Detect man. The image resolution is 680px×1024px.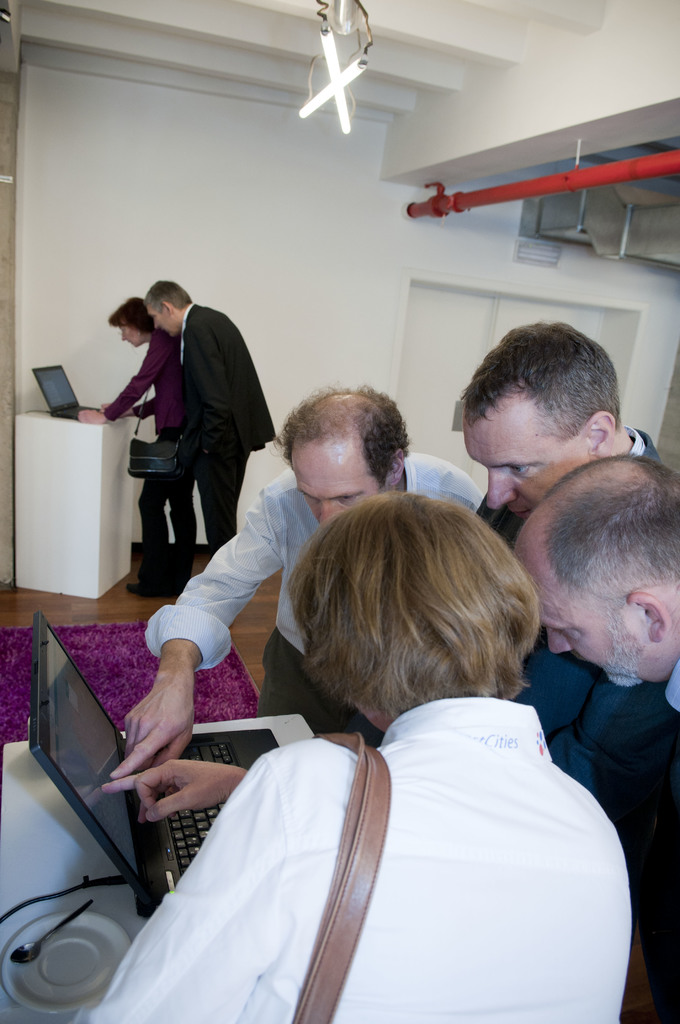
bbox=(454, 321, 665, 758).
